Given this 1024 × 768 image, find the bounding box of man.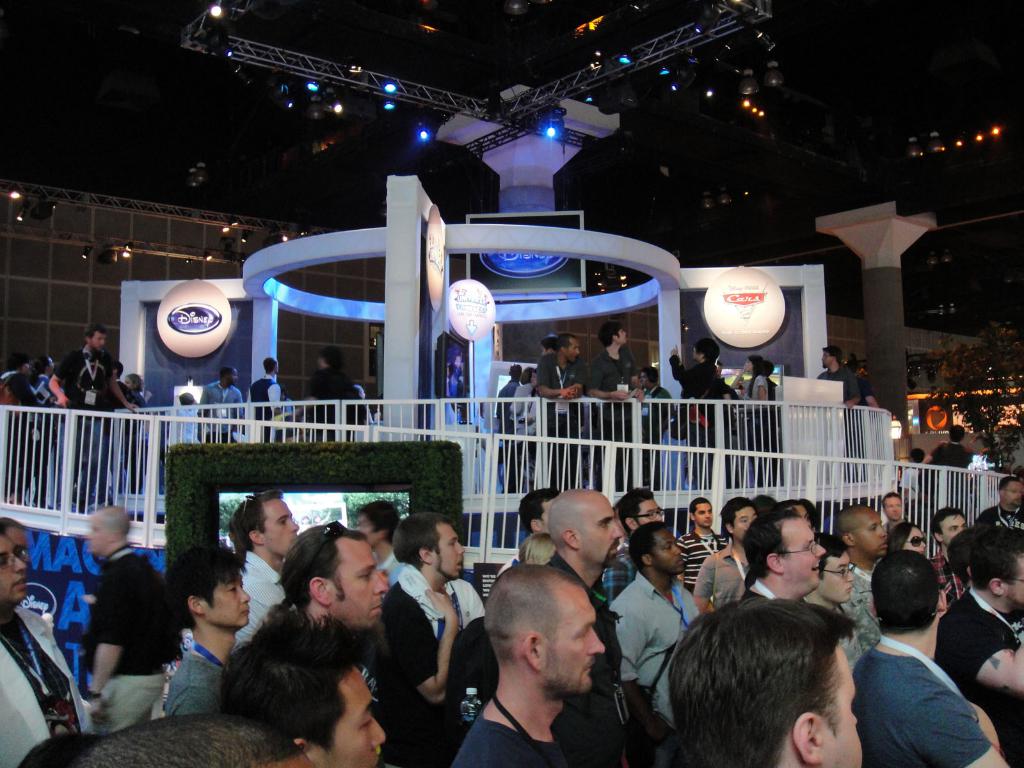
[x1=87, y1=509, x2=182, y2=728].
